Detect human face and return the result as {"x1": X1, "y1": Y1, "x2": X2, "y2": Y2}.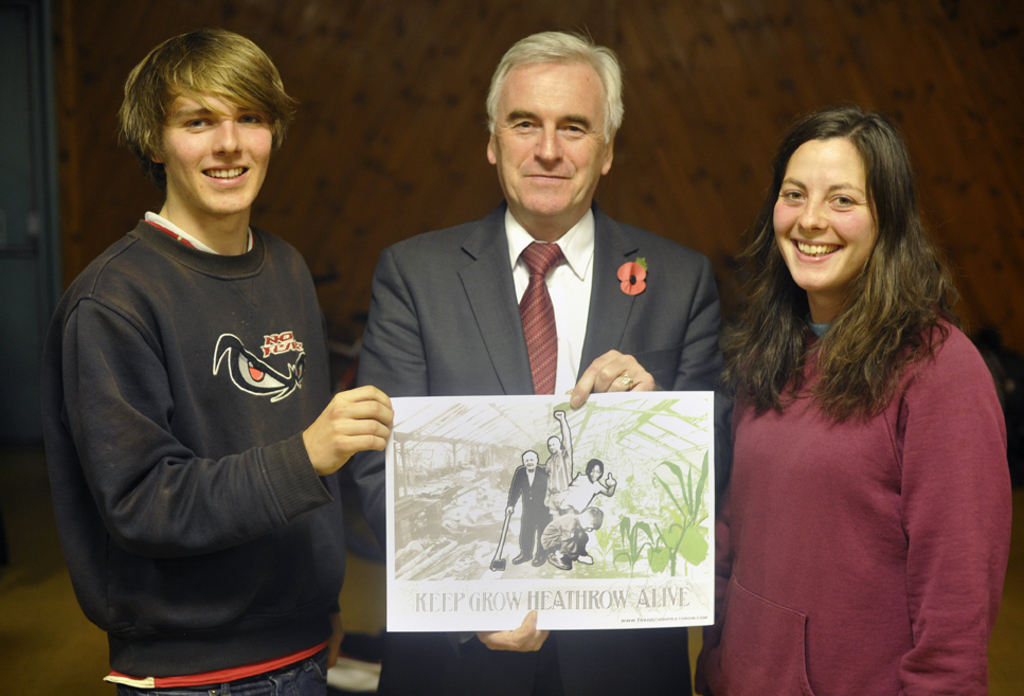
{"x1": 588, "y1": 467, "x2": 600, "y2": 482}.
